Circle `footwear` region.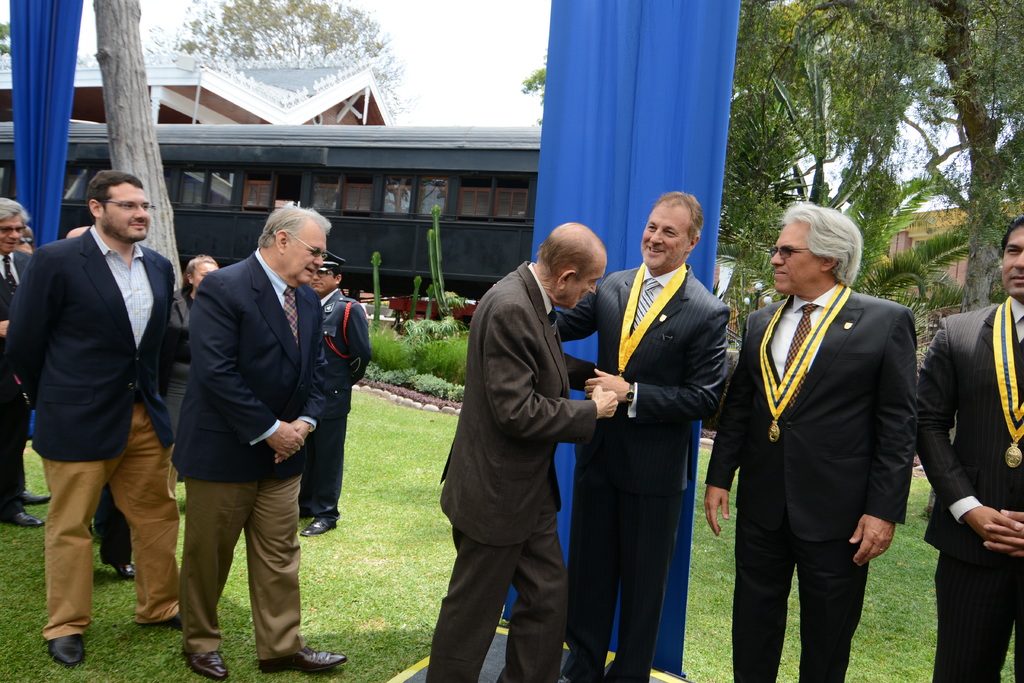
Region: 182:647:227:677.
